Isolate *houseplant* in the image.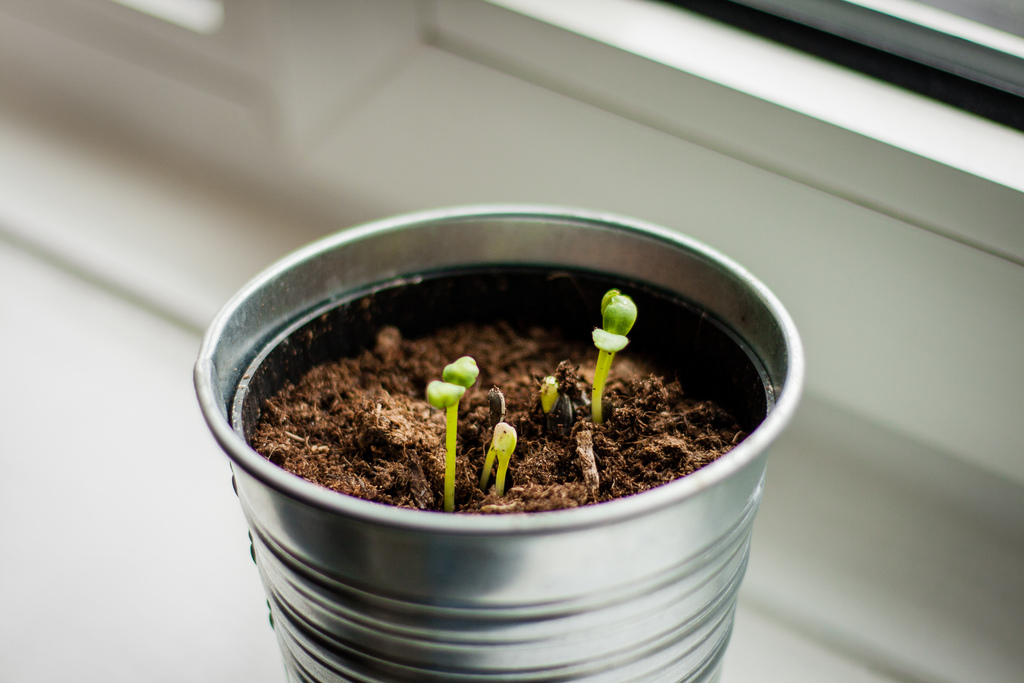
Isolated region: (191,201,806,682).
